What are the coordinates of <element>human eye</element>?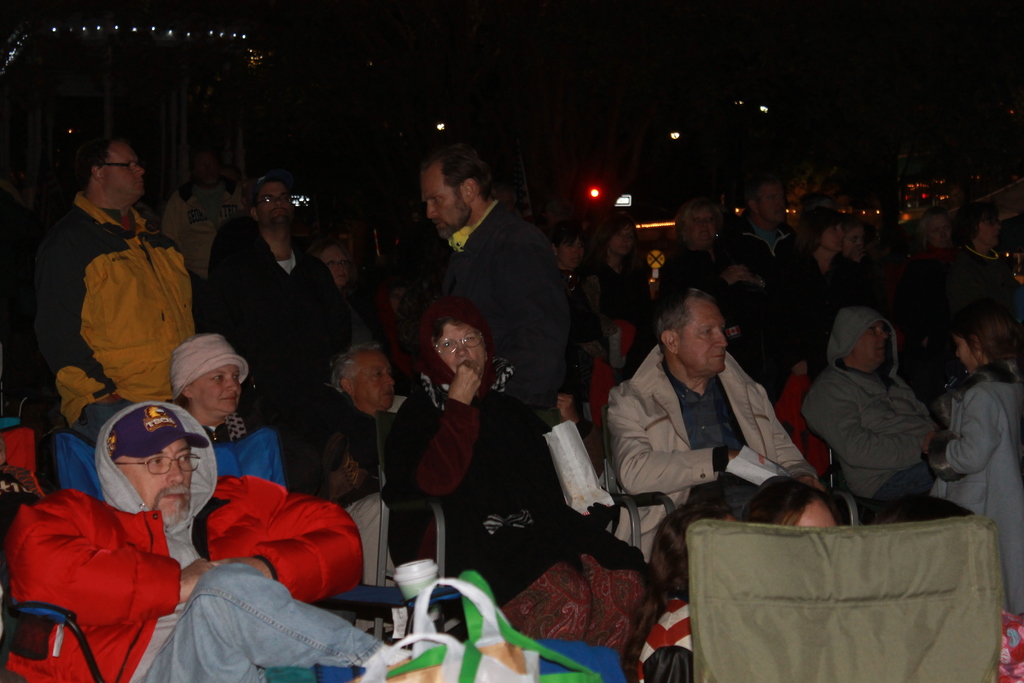
<box>462,337,477,347</box>.
